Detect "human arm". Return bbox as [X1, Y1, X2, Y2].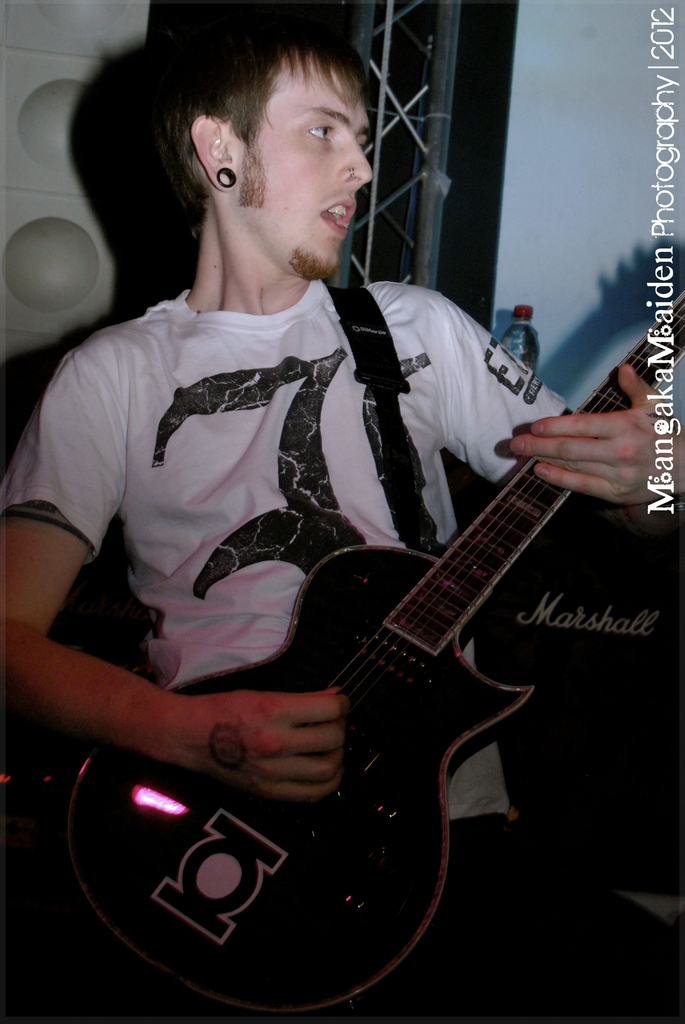
[24, 421, 234, 820].
